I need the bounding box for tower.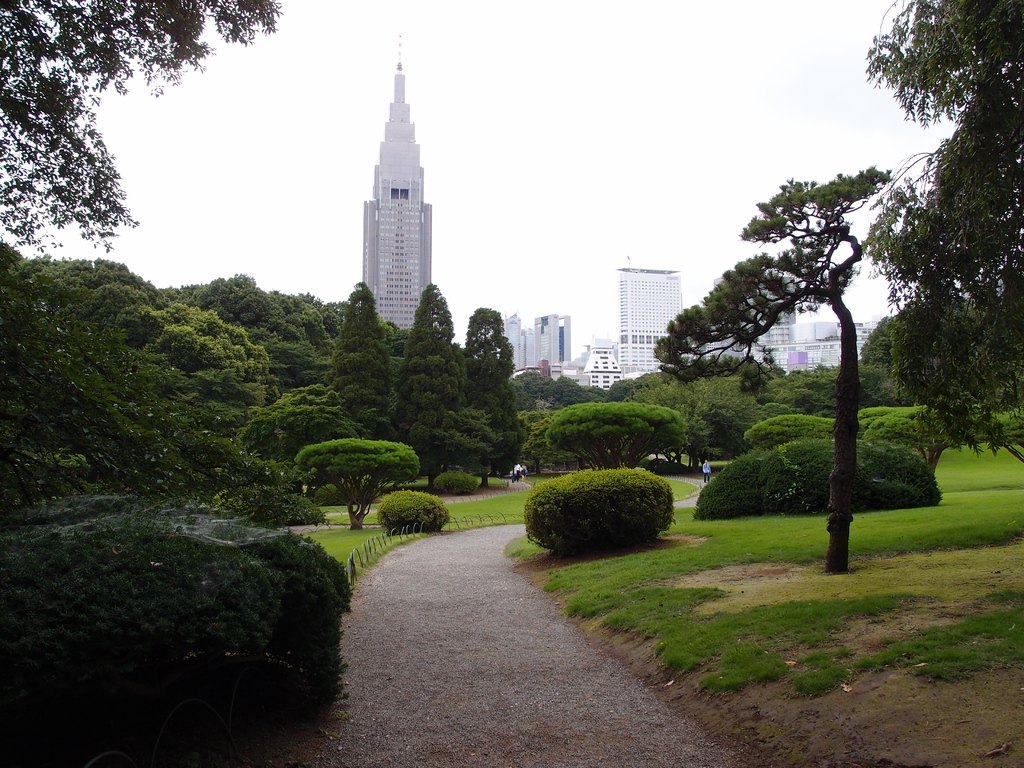
Here it is: bbox=(330, 40, 449, 351).
